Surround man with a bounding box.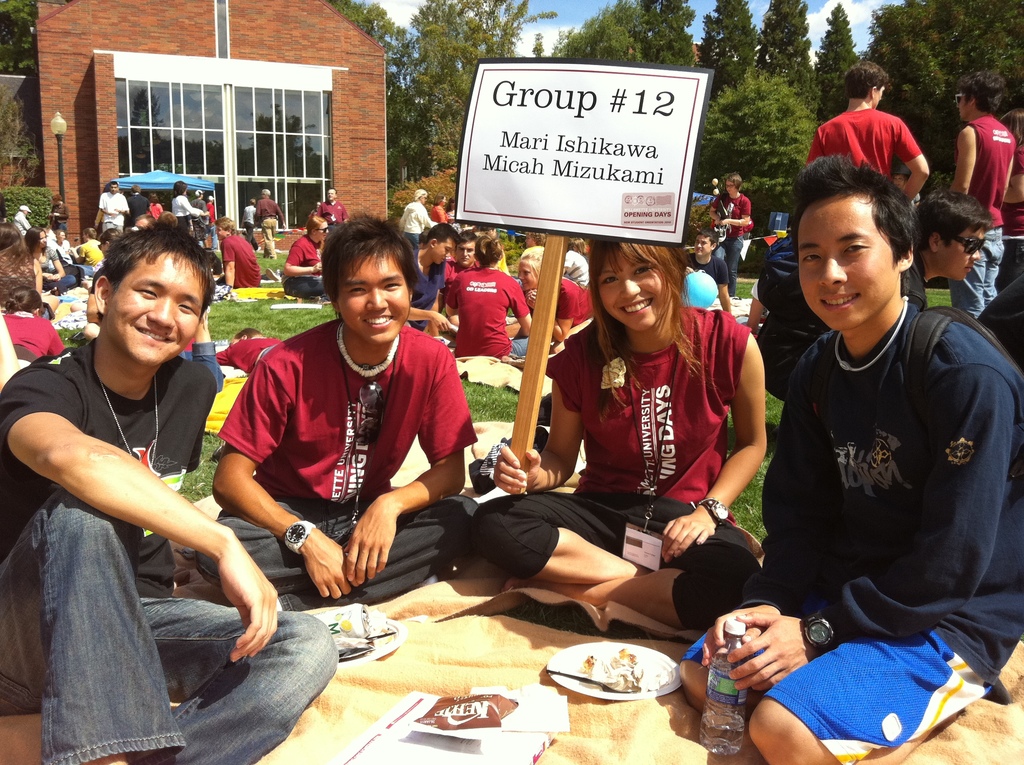
<box>413,221,460,347</box>.
